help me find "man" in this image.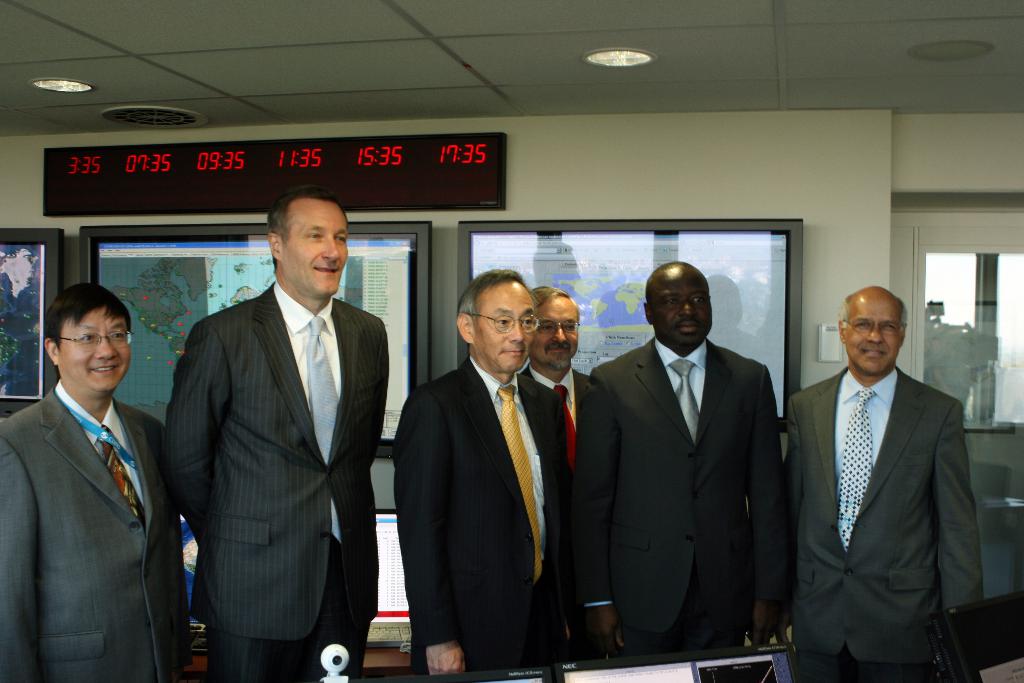
Found it: 1,266,184,680.
